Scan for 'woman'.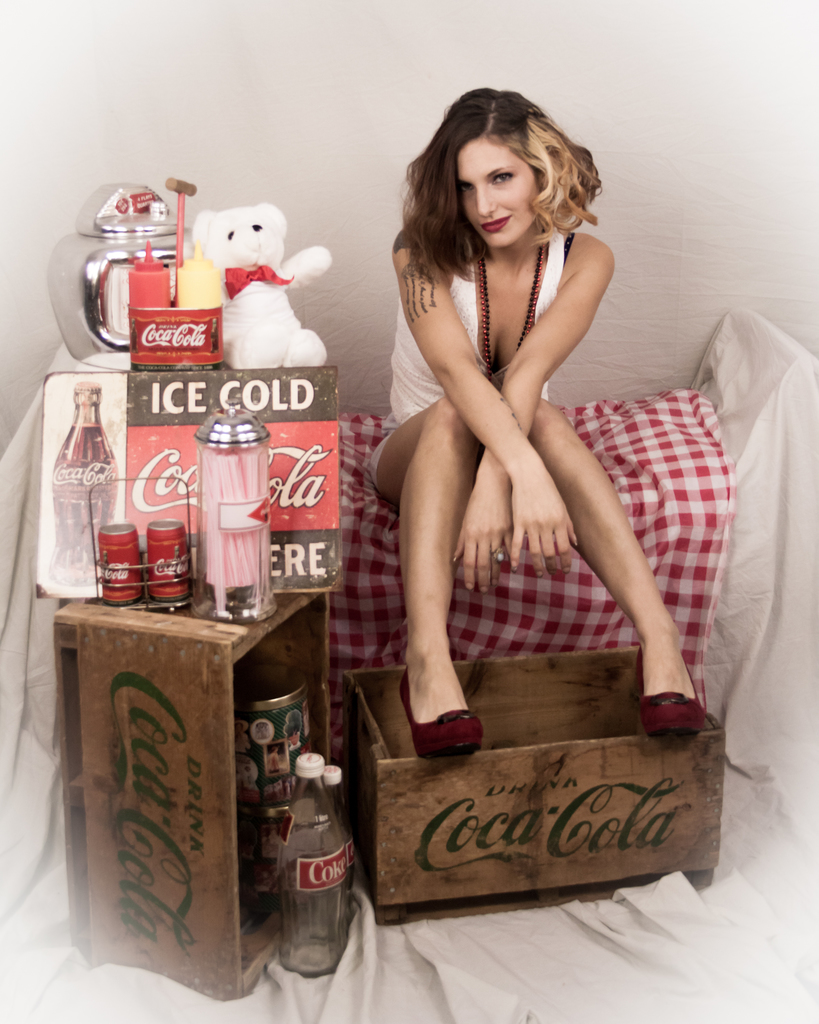
Scan result: {"left": 330, "top": 175, "right": 724, "bottom": 728}.
